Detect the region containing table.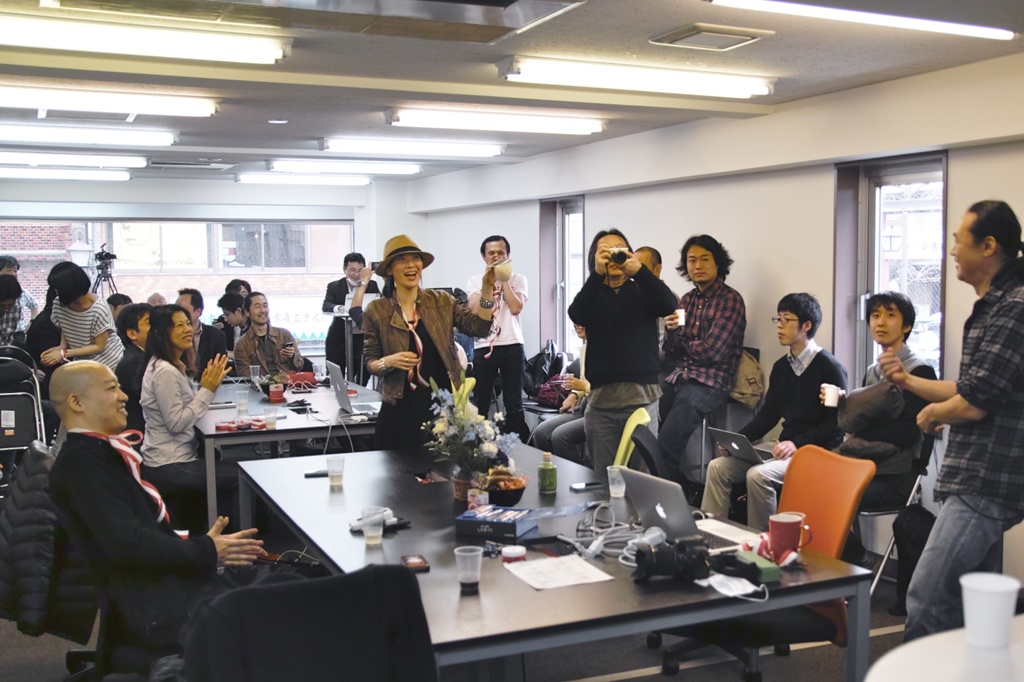
pyautogui.locateOnScreen(861, 615, 1023, 681).
